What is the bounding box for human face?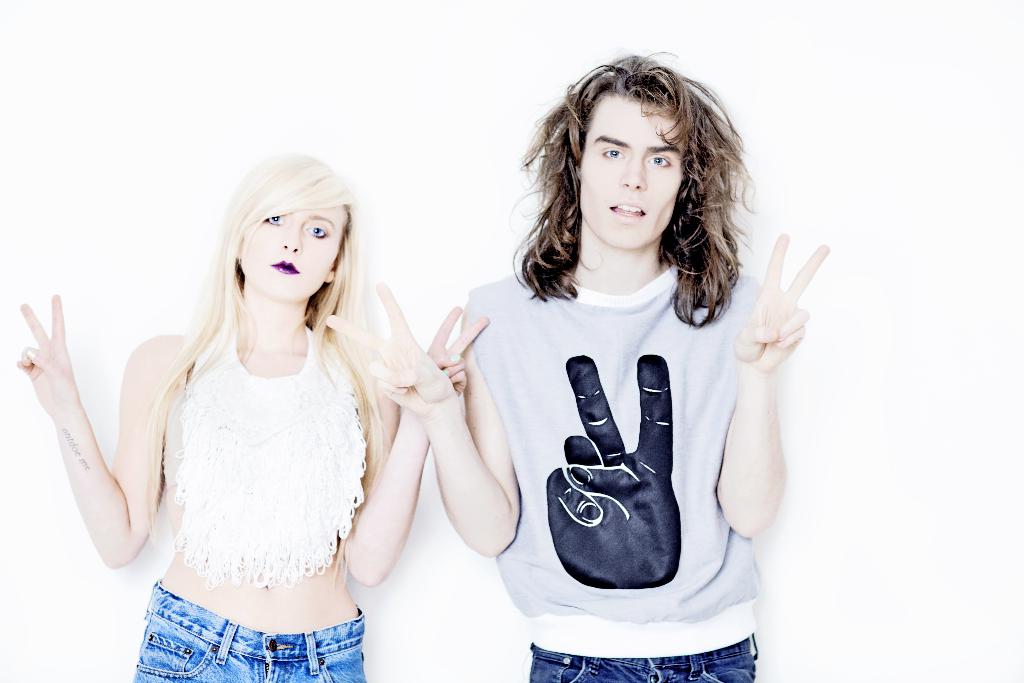
<region>579, 96, 686, 247</region>.
